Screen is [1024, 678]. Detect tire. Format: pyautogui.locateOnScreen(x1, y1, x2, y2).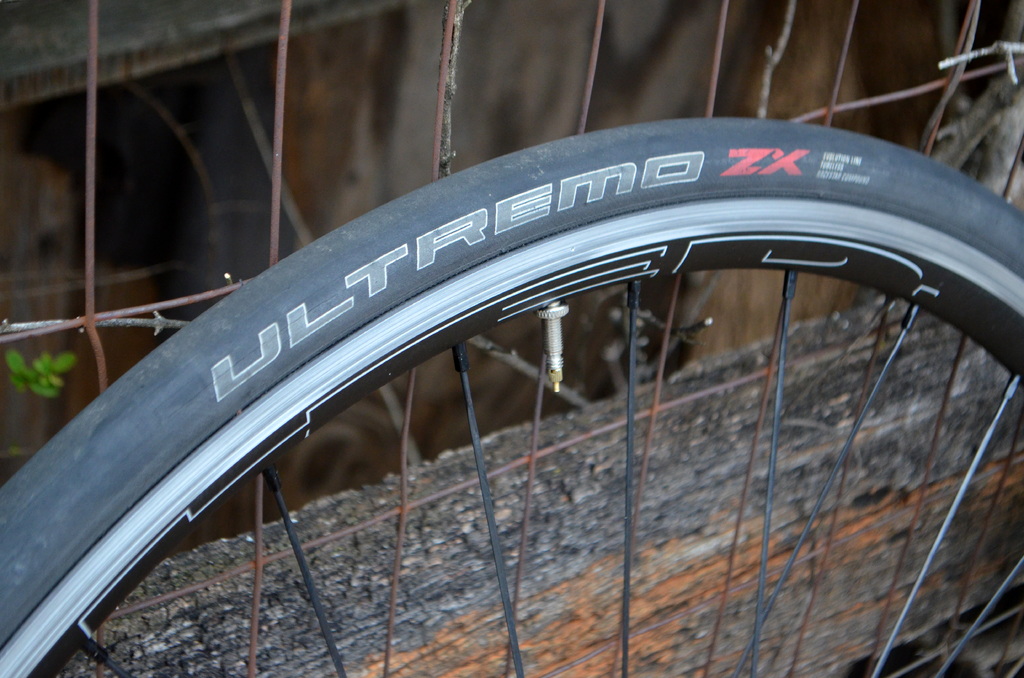
pyautogui.locateOnScreen(2, 120, 1023, 677).
